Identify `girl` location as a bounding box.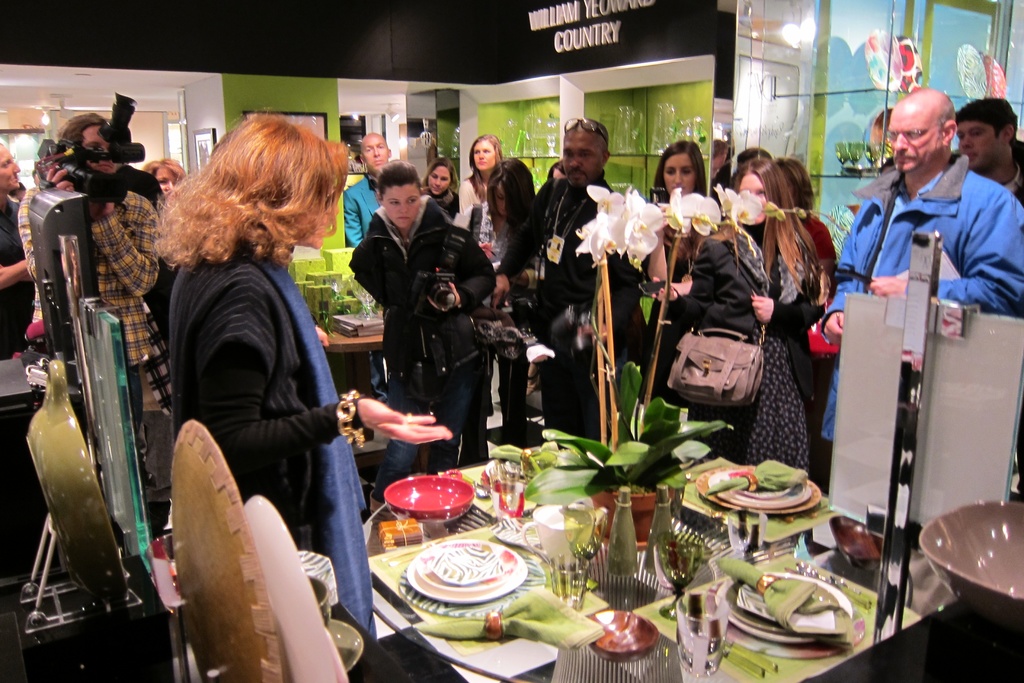
l=652, t=157, r=822, b=480.
